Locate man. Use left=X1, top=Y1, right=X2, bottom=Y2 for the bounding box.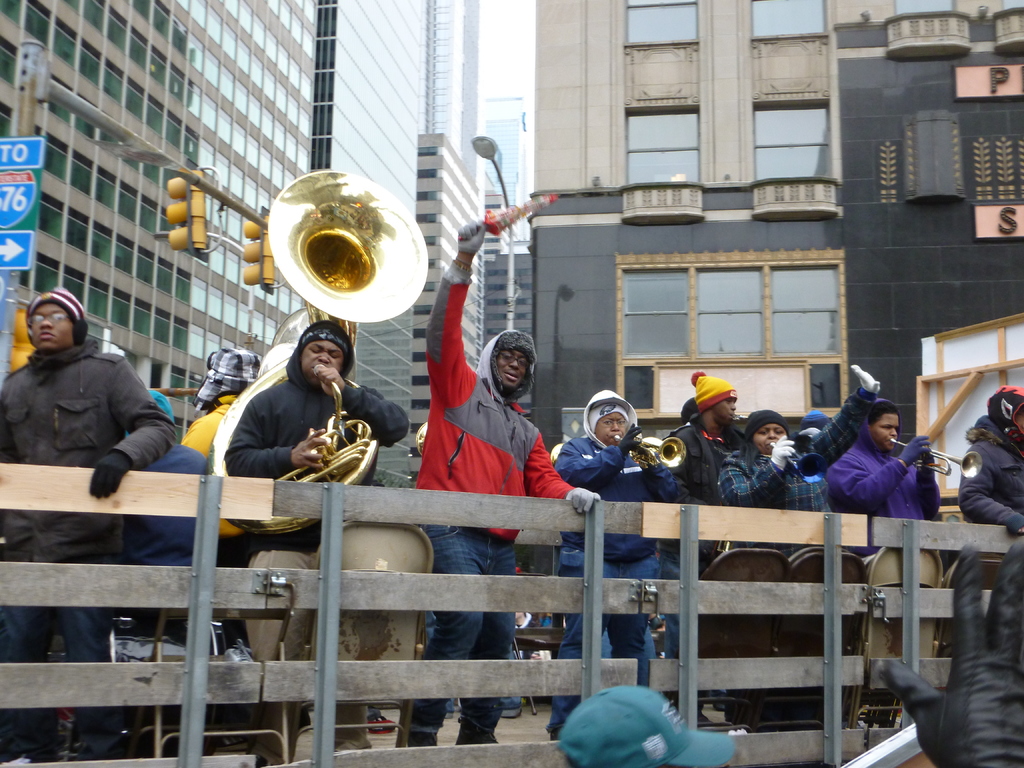
left=202, top=313, right=393, bottom=490.
